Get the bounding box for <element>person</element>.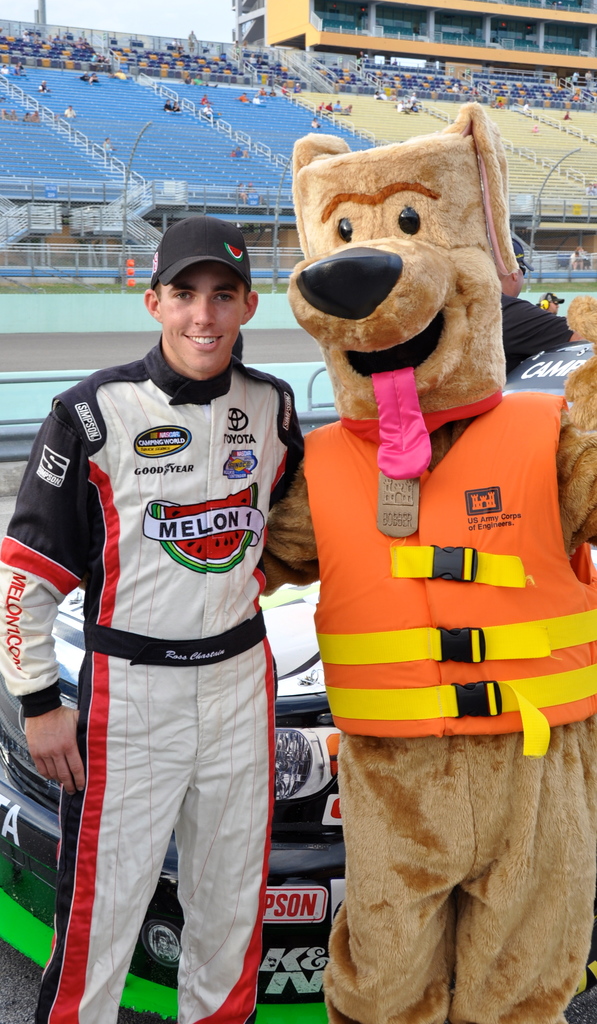
Rect(113, 67, 129, 81).
